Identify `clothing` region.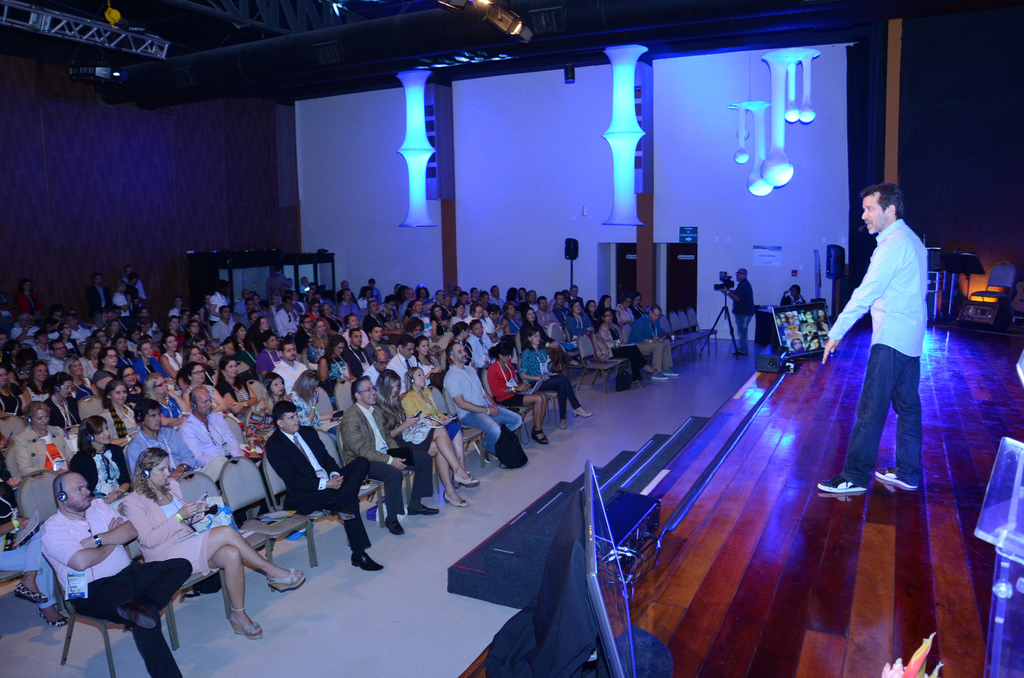
Region: crop(486, 361, 525, 408).
